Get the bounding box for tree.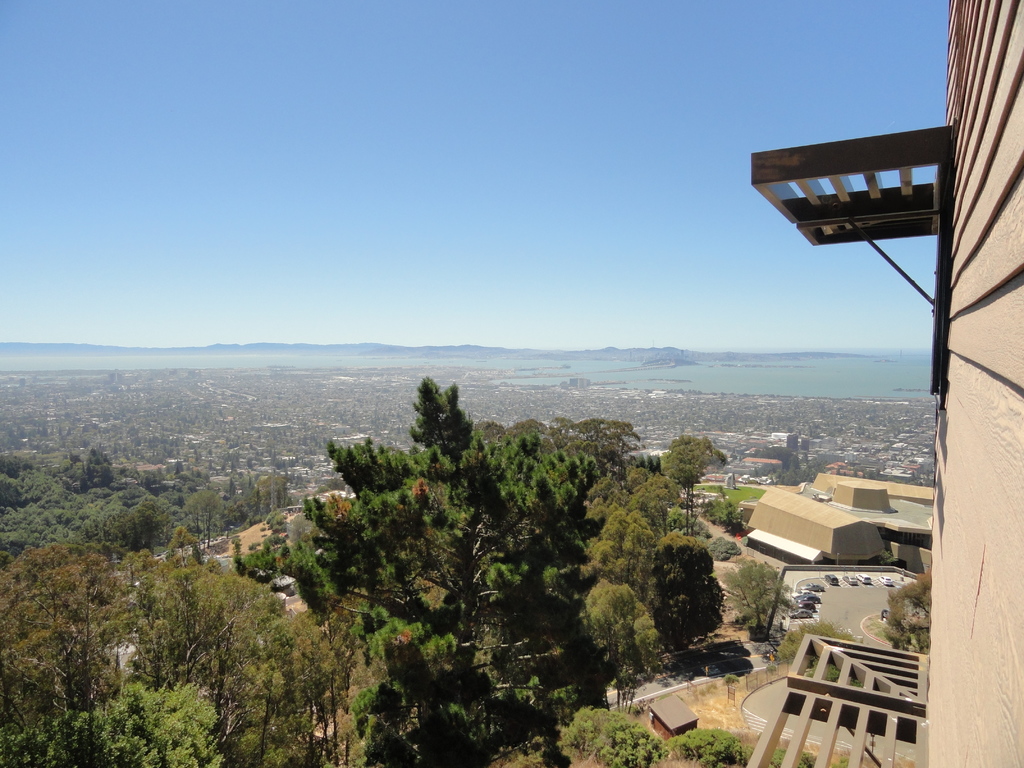
122,541,334,767.
